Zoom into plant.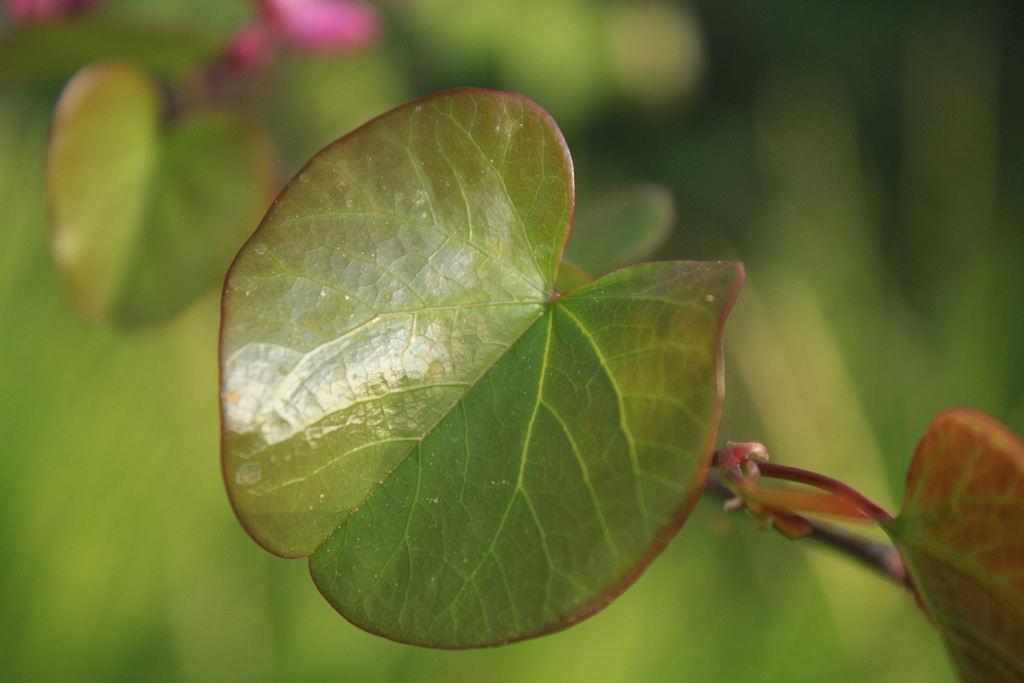
Zoom target: [left=0, top=0, right=1023, bottom=682].
